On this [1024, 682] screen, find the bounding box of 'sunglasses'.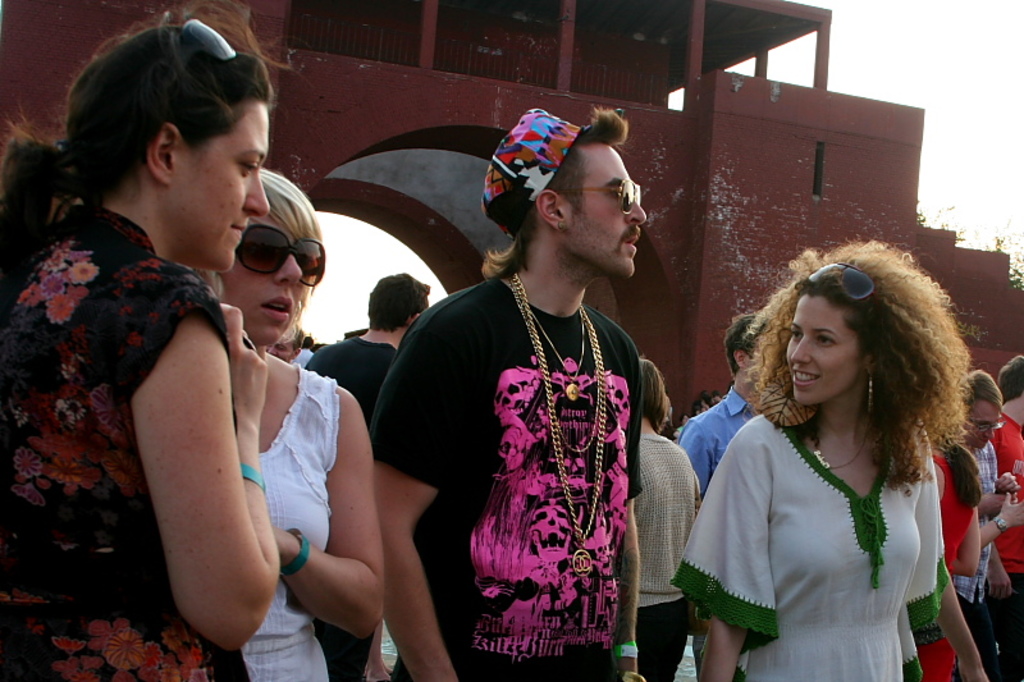
Bounding box: <bbox>562, 179, 641, 221</bbox>.
